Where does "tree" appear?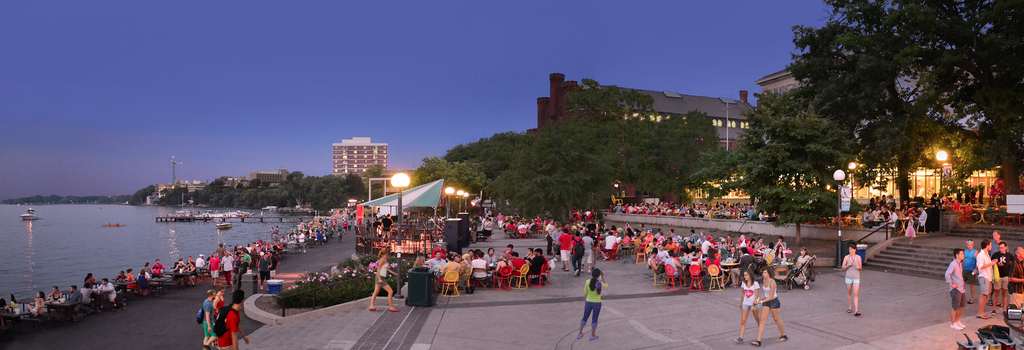
Appears at 260/172/308/206.
